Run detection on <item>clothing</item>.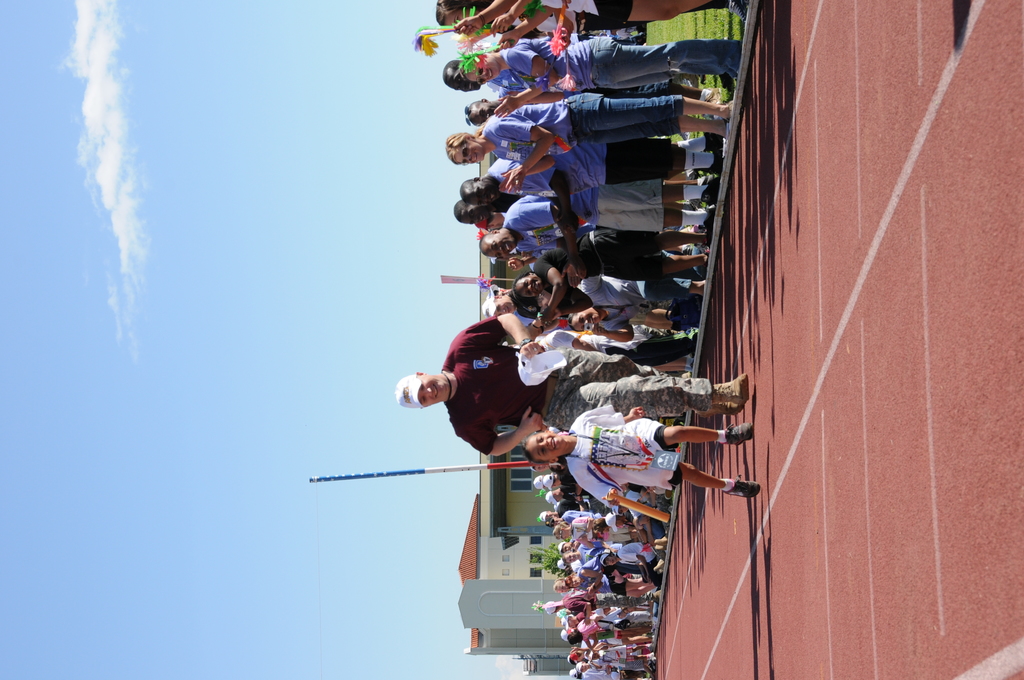
Result: x1=502, y1=38, x2=746, y2=93.
